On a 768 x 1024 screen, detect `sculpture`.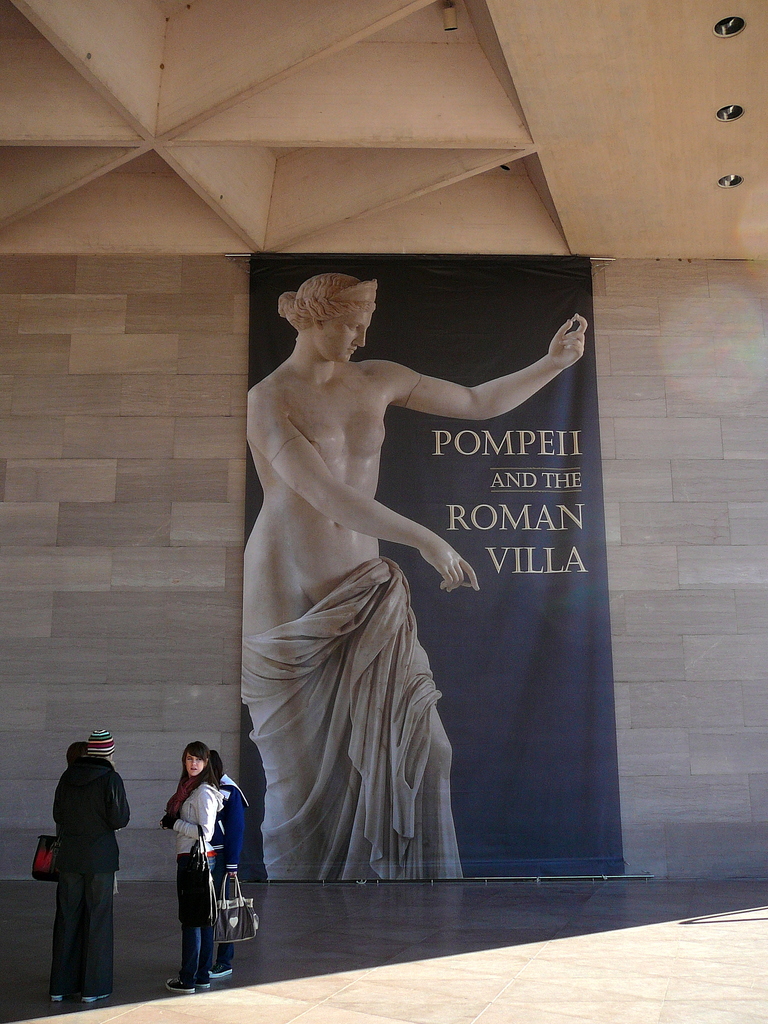
x1=236, y1=265, x2=591, y2=883.
